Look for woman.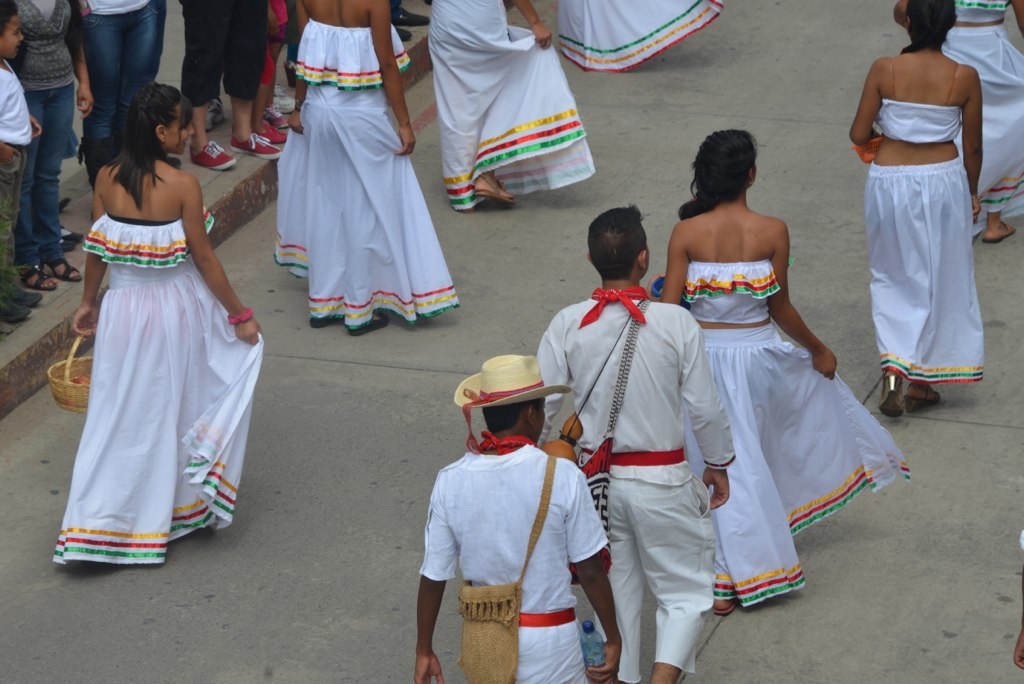
Found: Rect(652, 120, 884, 616).
